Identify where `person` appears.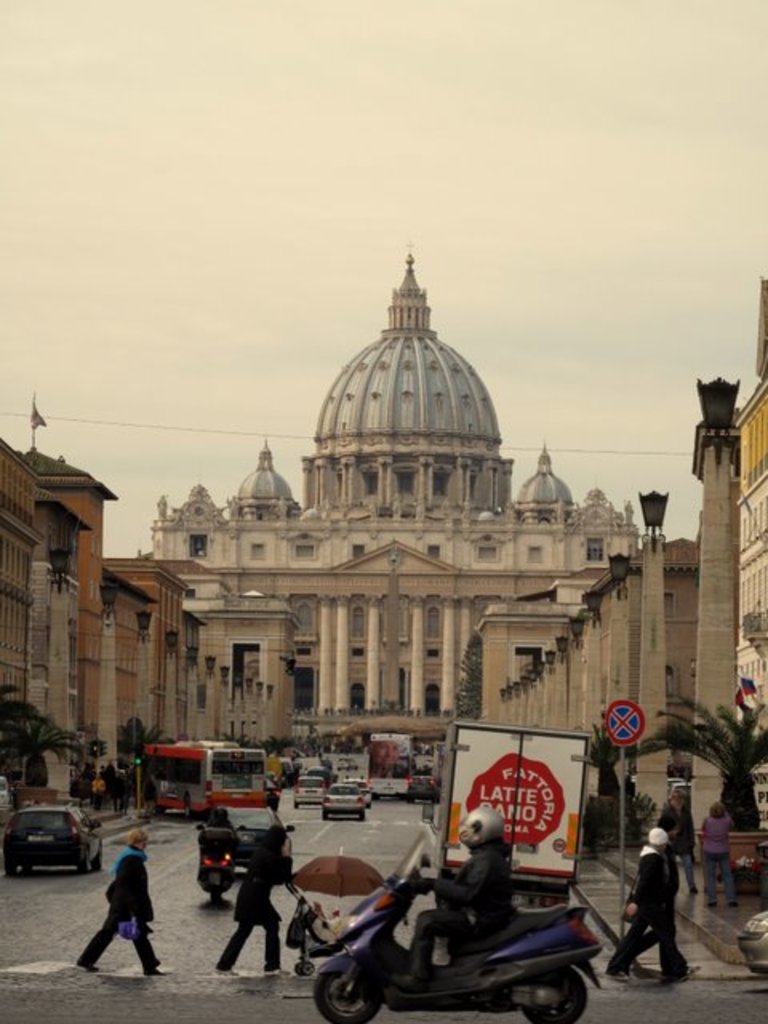
Appears at region(371, 741, 402, 776).
